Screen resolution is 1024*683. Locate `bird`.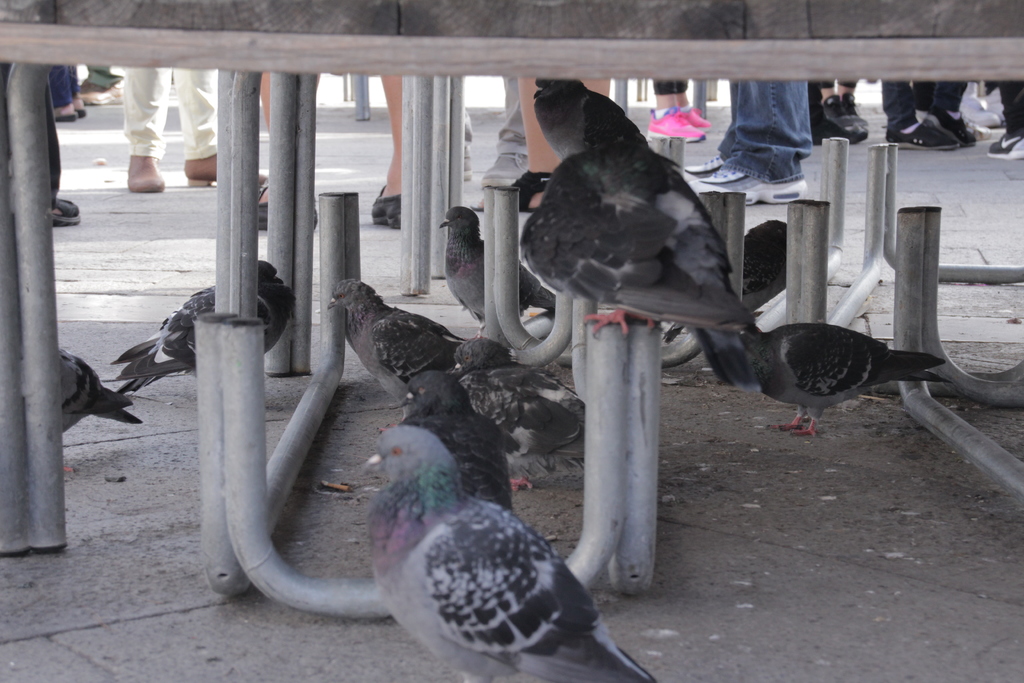
box(365, 425, 657, 682).
